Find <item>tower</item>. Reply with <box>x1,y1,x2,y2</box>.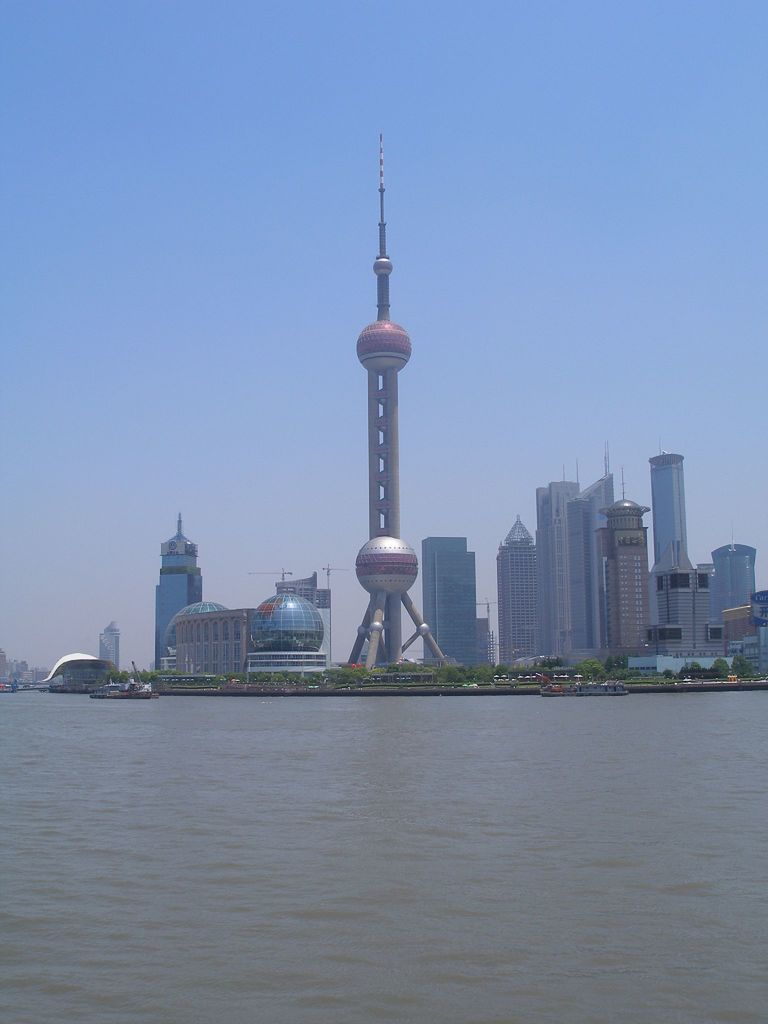
<box>305,122,463,653</box>.
